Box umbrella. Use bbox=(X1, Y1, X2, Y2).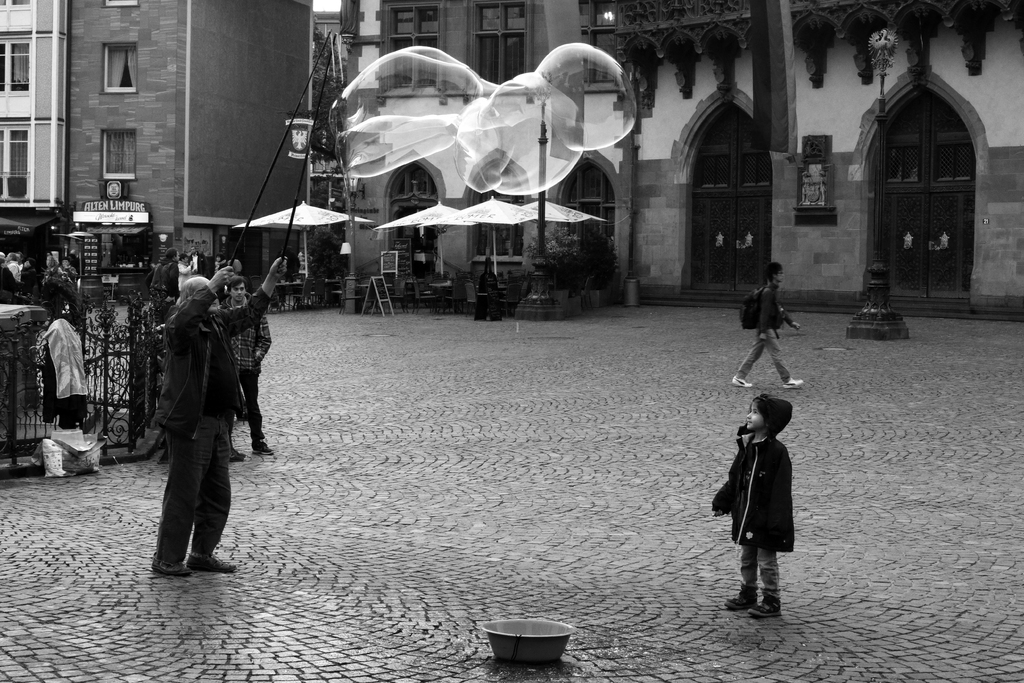
bbox=(375, 201, 479, 277).
